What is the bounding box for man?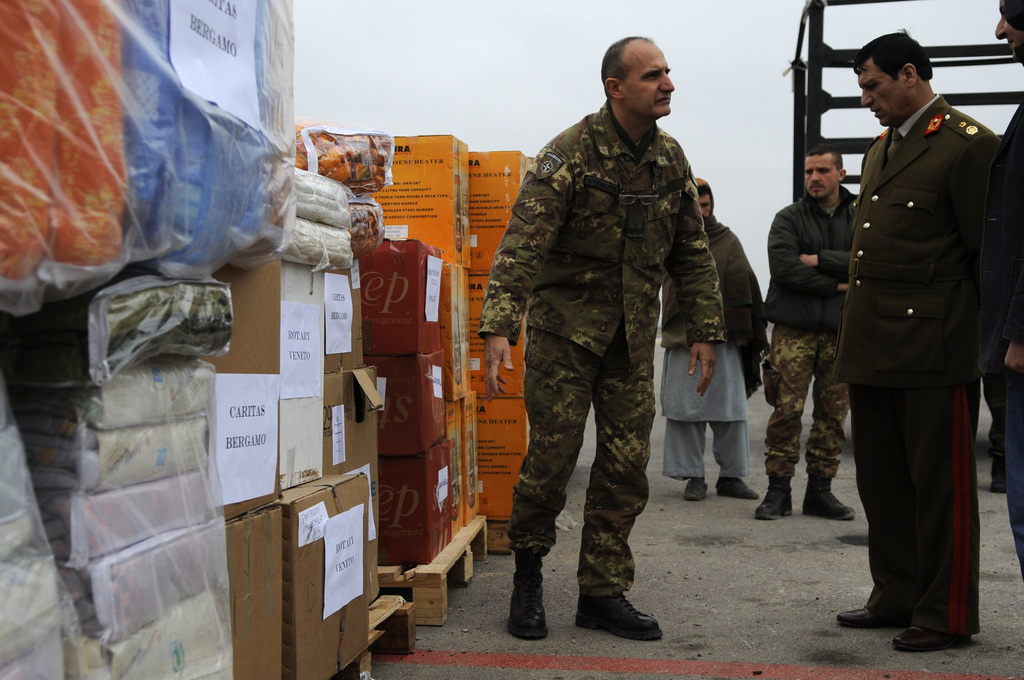
rect(757, 142, 858, 519).
